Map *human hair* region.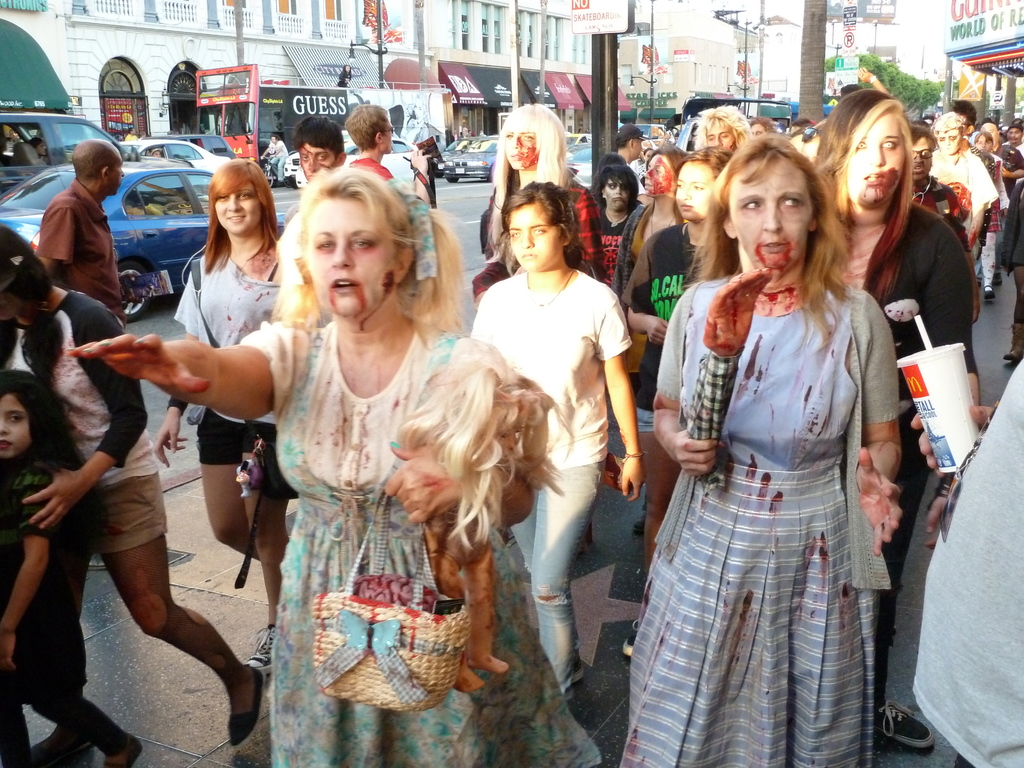
Mapped to (711, 125, 850, 303).
